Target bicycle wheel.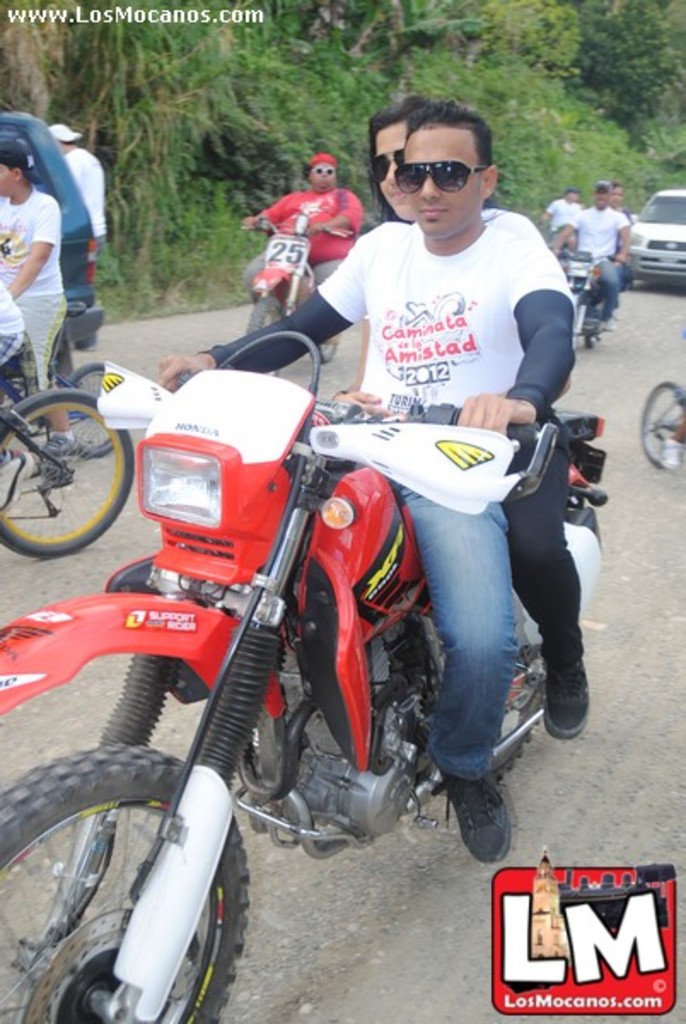
Target region: 65 362 113 456.
